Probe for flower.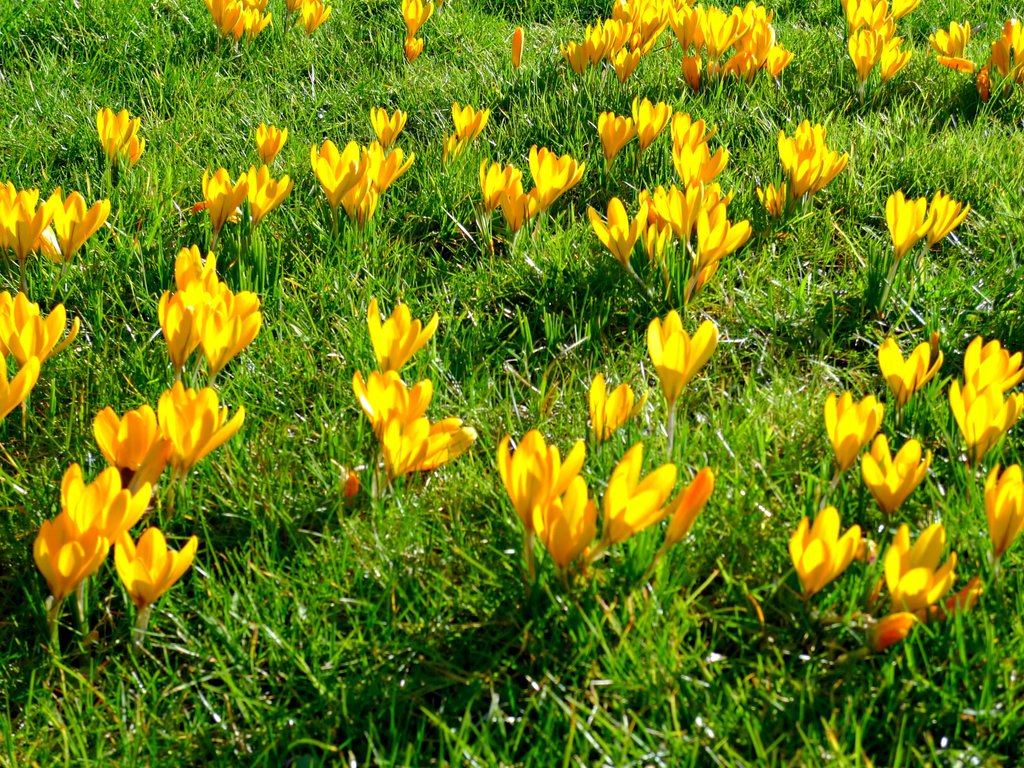
Probe result: bbox=[7, 193, 58, 259].
